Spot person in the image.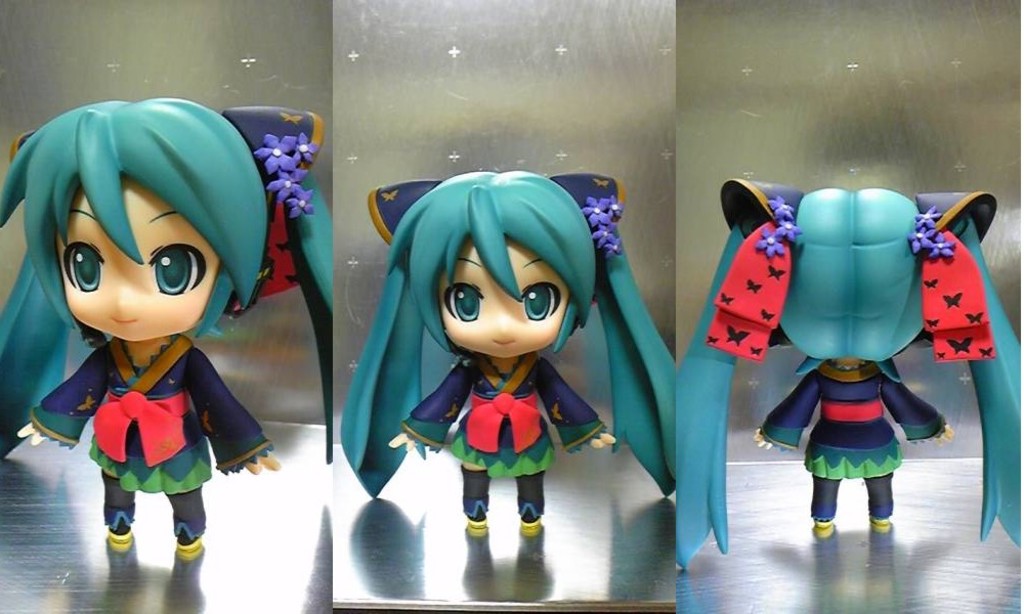
person found at select_region(0, 96, 333, 558).
